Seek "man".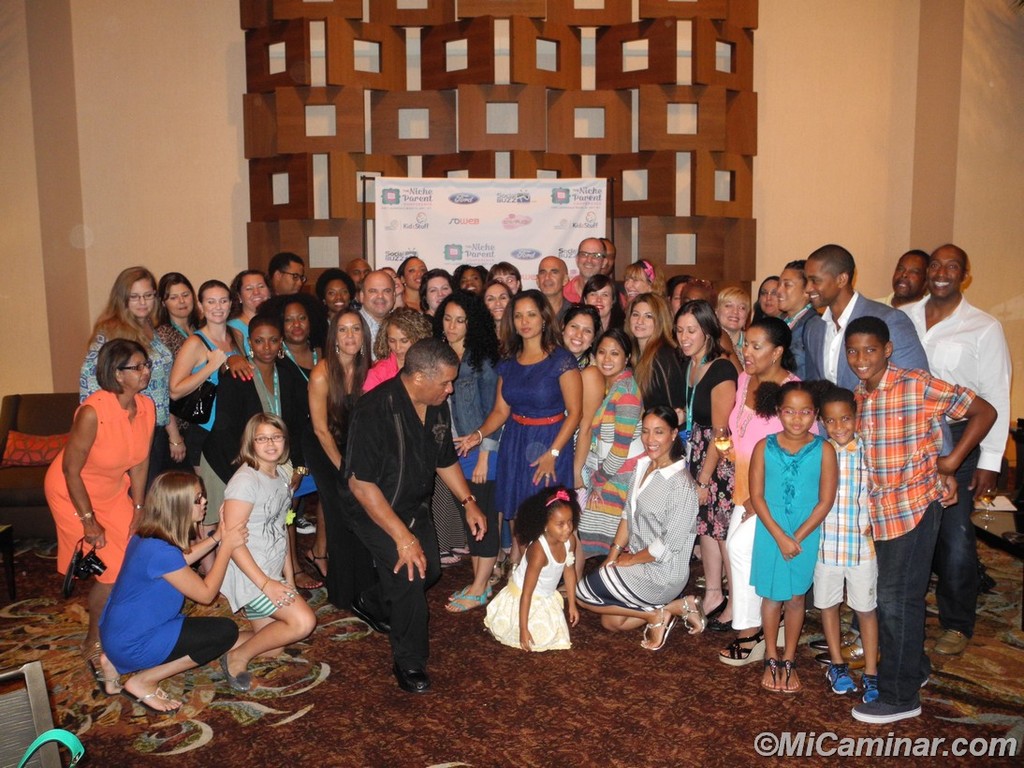
locate(335, 335, 489, 693).
